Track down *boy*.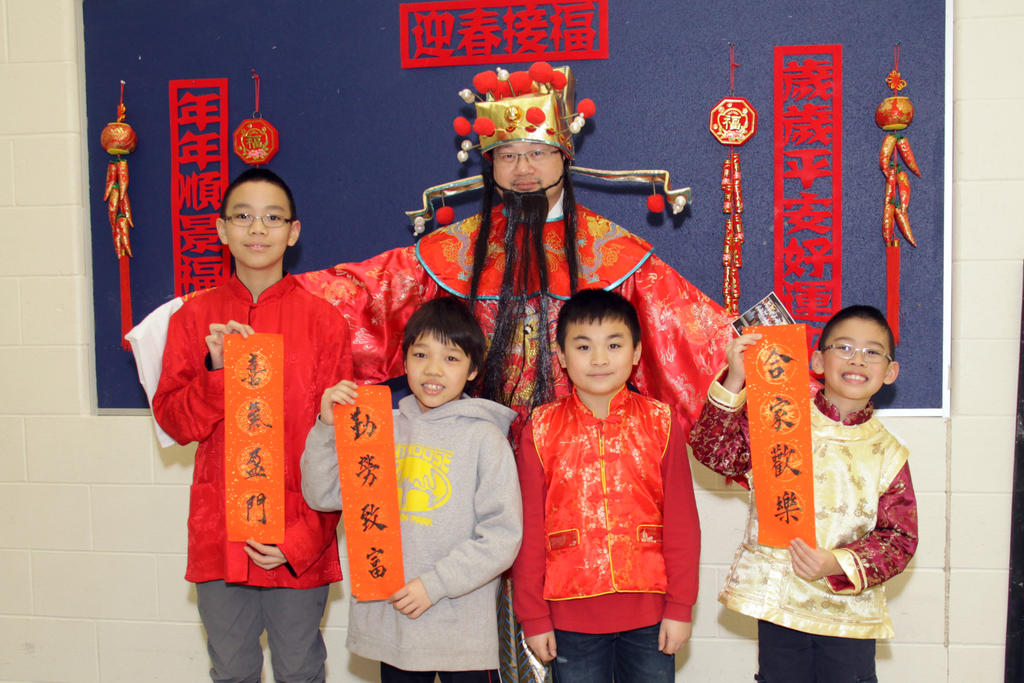
Tracked to [left=302, top=297, right=525, bottom=682].
